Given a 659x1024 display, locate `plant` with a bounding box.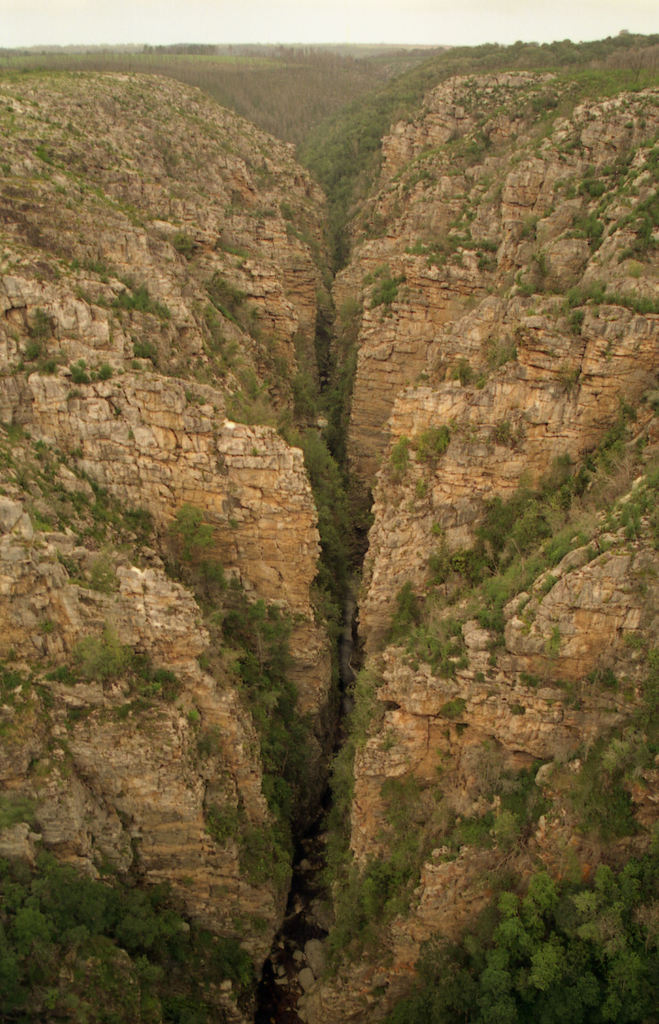
Located: <box>571,839,658,869</box>.
